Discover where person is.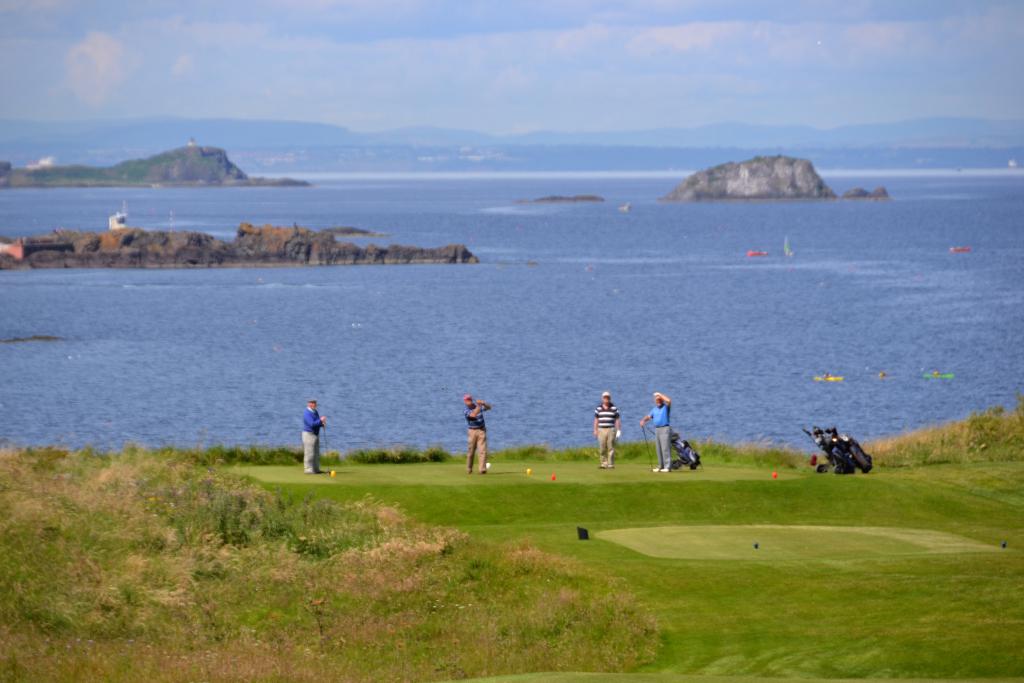
Discovered at [x1=591, y1=391, x2=620, y2=465].
